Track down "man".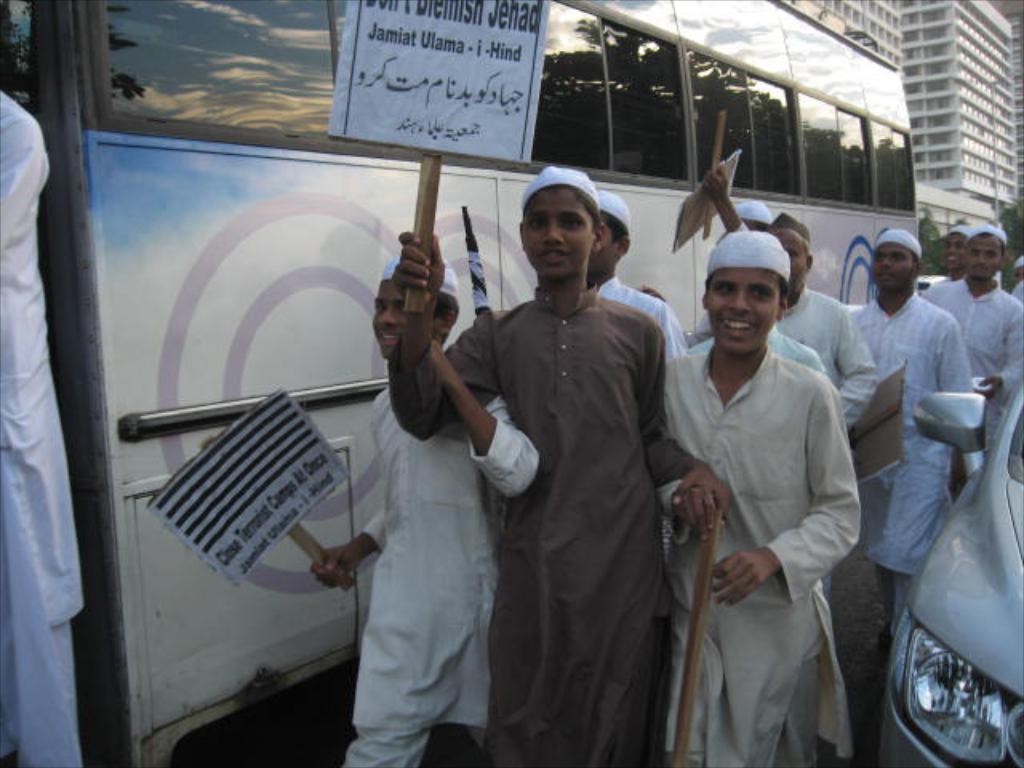
Tracked to 386 166 710 766.
